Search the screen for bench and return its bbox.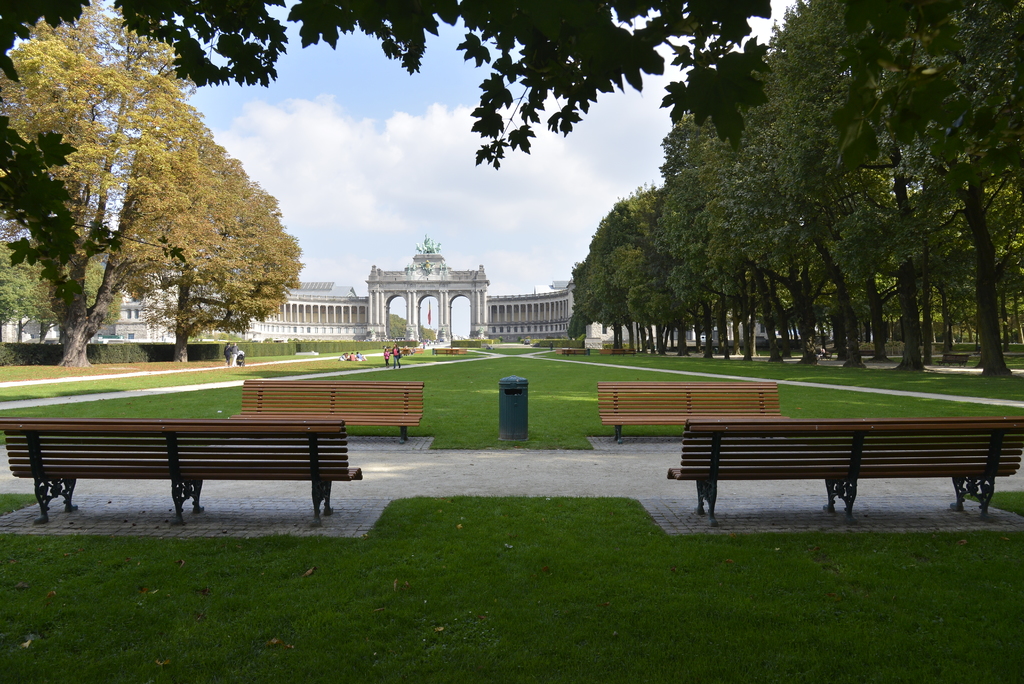
Found: (1, 419, 362, 522).
